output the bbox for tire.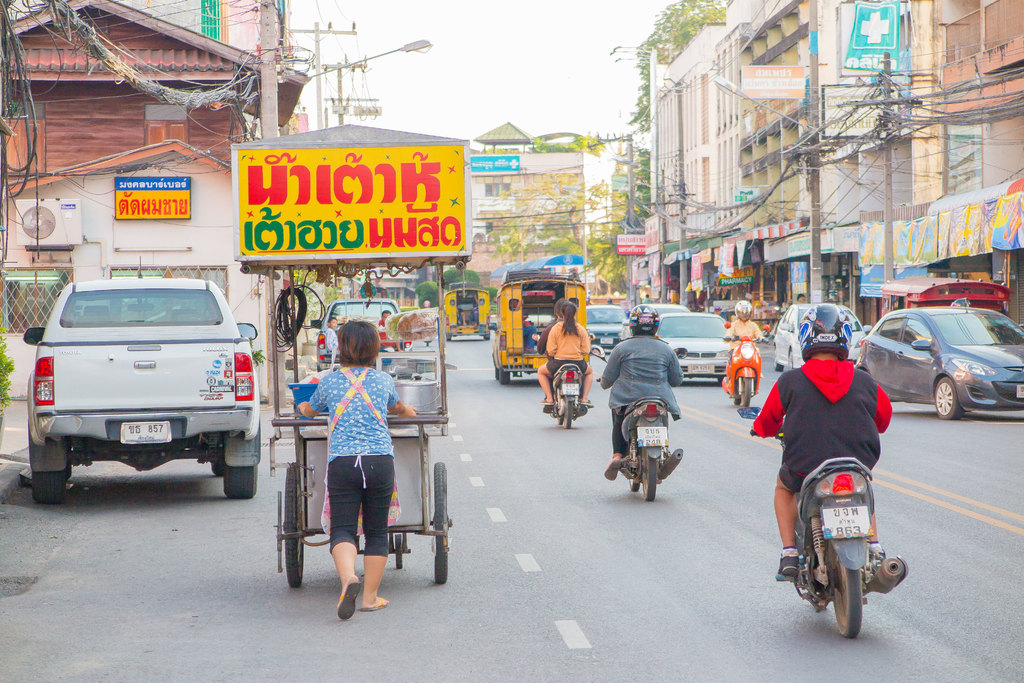
<region>832, 545, 870, 639</region>.
